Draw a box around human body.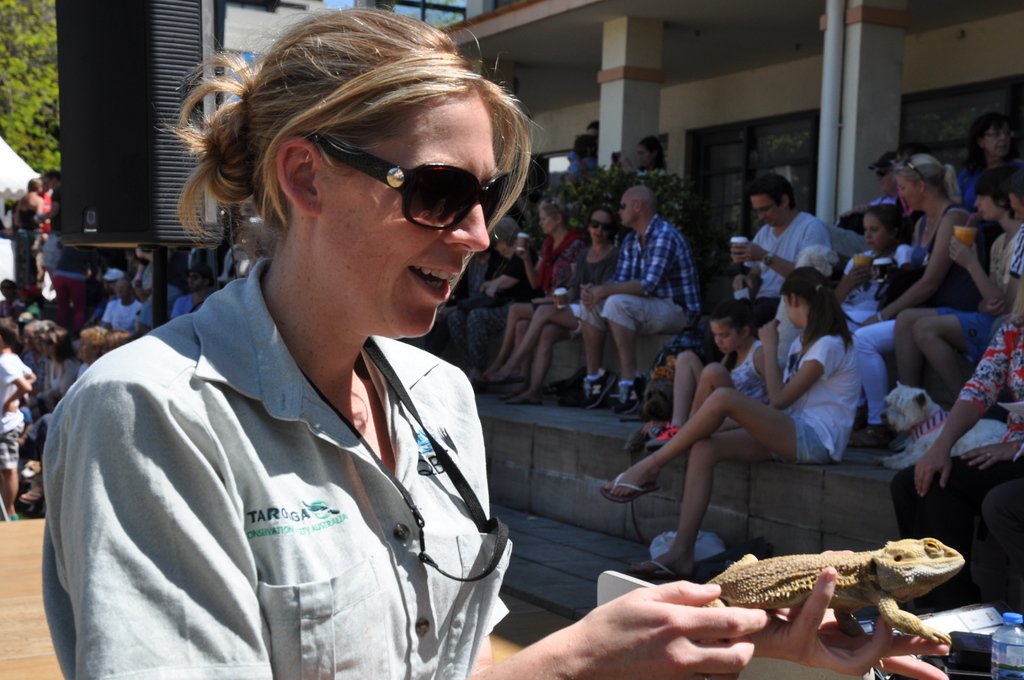
box=[598, 318, 860, 578].
